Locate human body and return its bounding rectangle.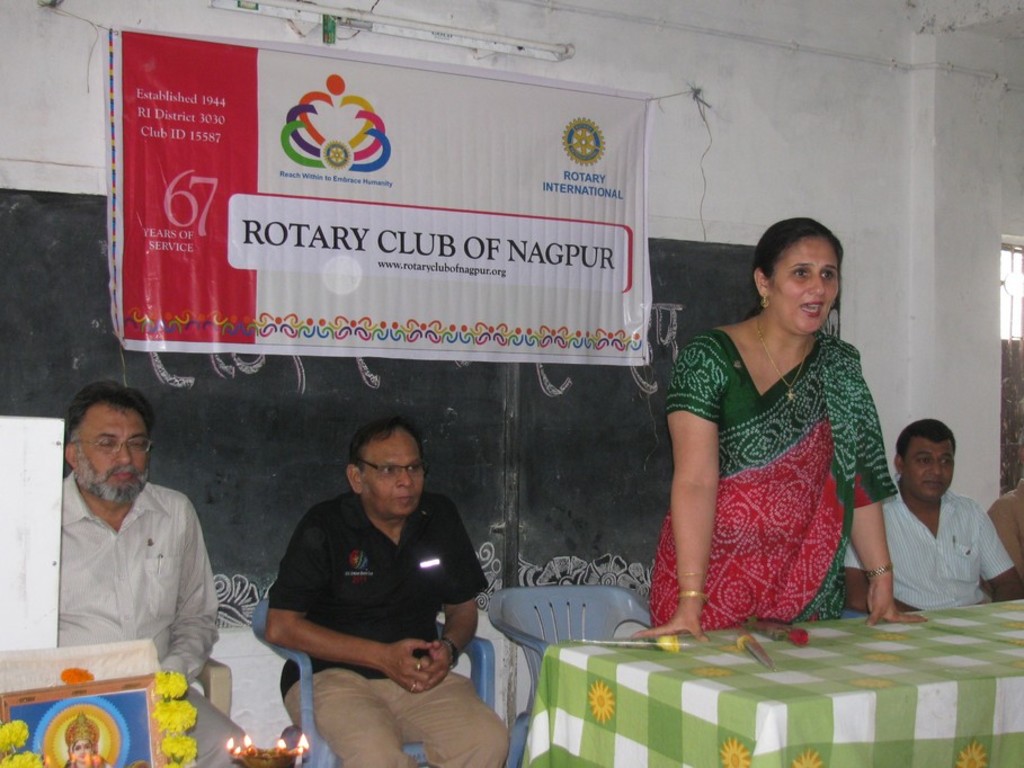
crop(267, 489, 507, 767).
